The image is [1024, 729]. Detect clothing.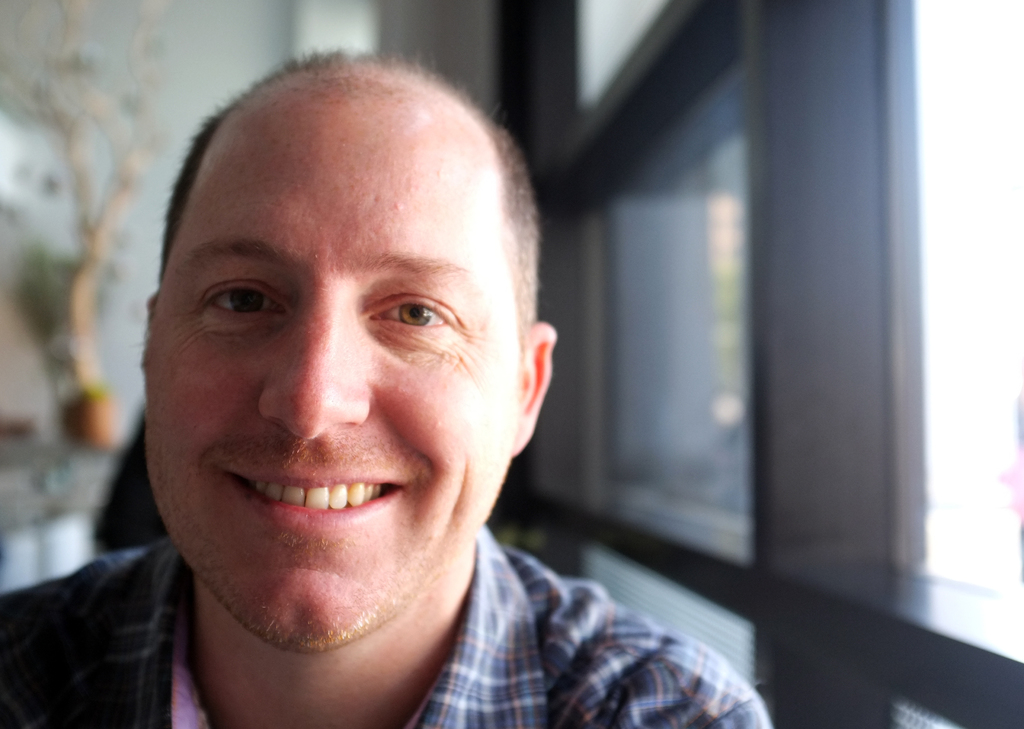
Detection: x1=0, y1=522, x2=772, y2=728.
